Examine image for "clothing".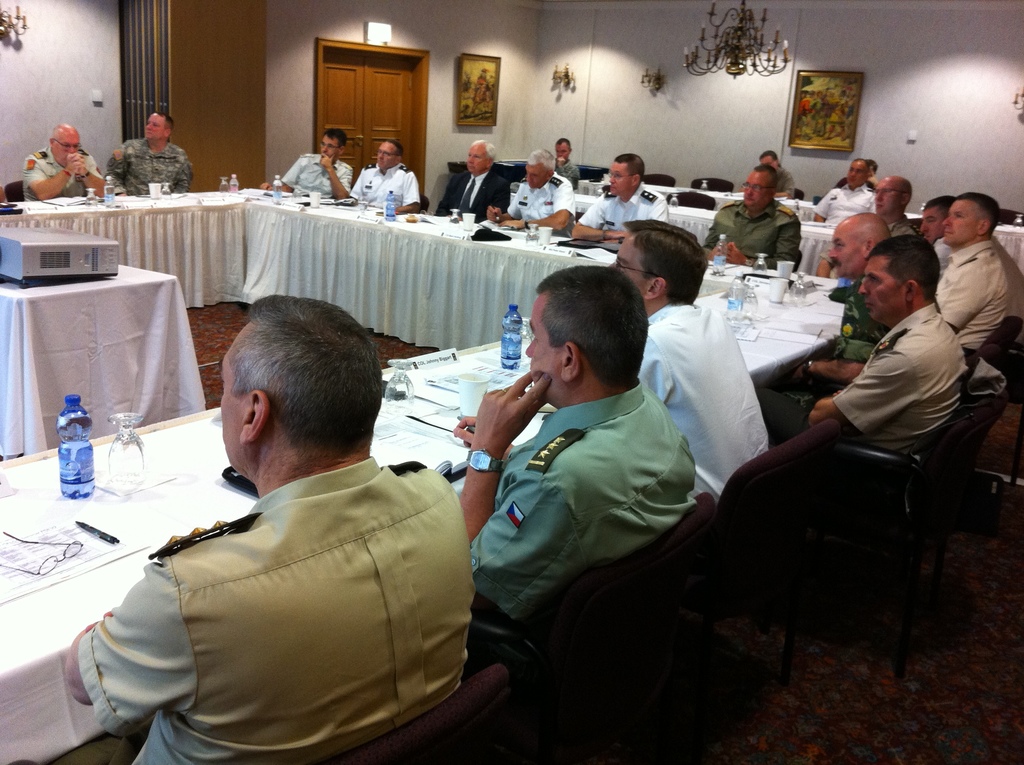
Examination result: bbox=[824, 274, 888, 364].
